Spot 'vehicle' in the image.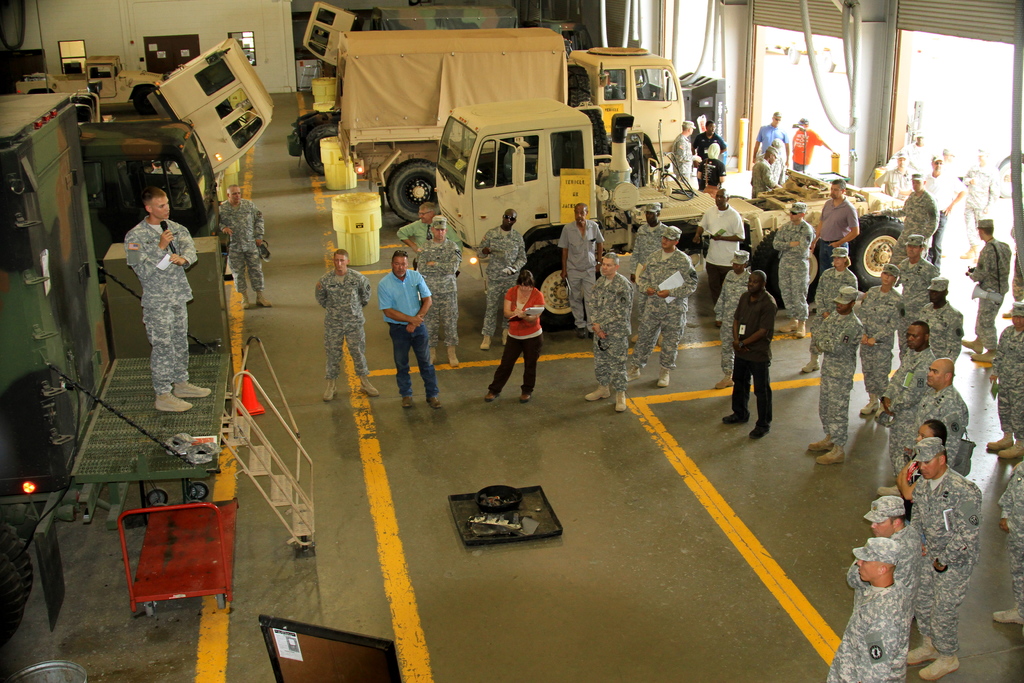
'vehicle' found at locate(0, 37, 270, 177).
